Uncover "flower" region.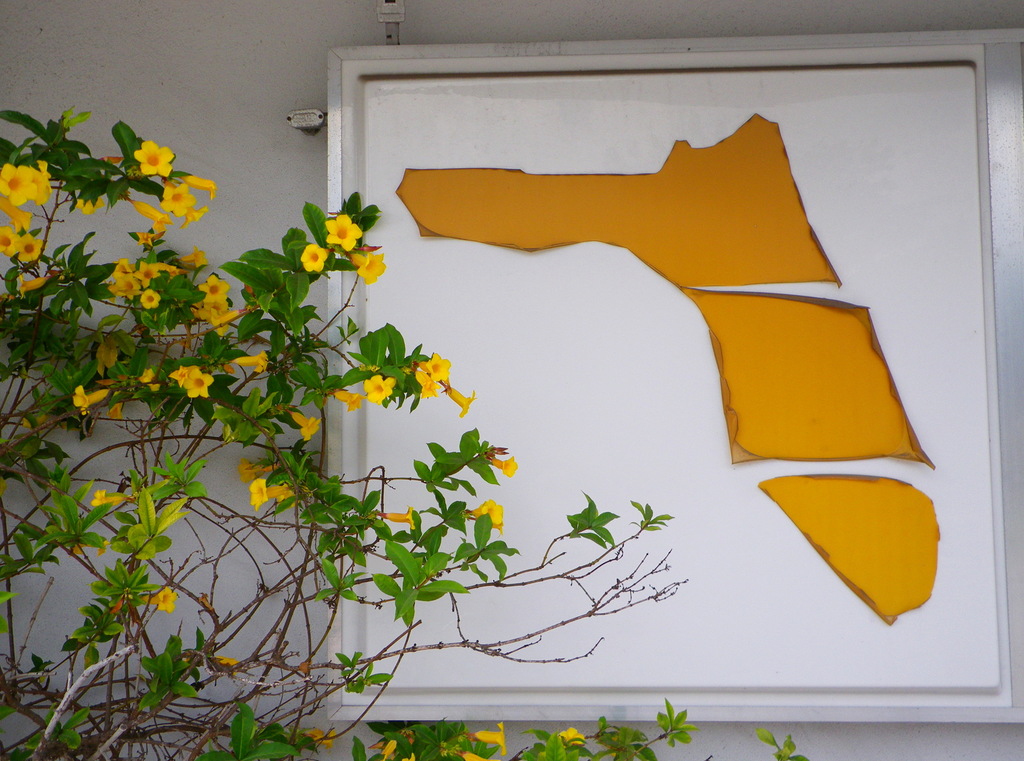
Uncovered: rect(303, 239, 329, 274).
